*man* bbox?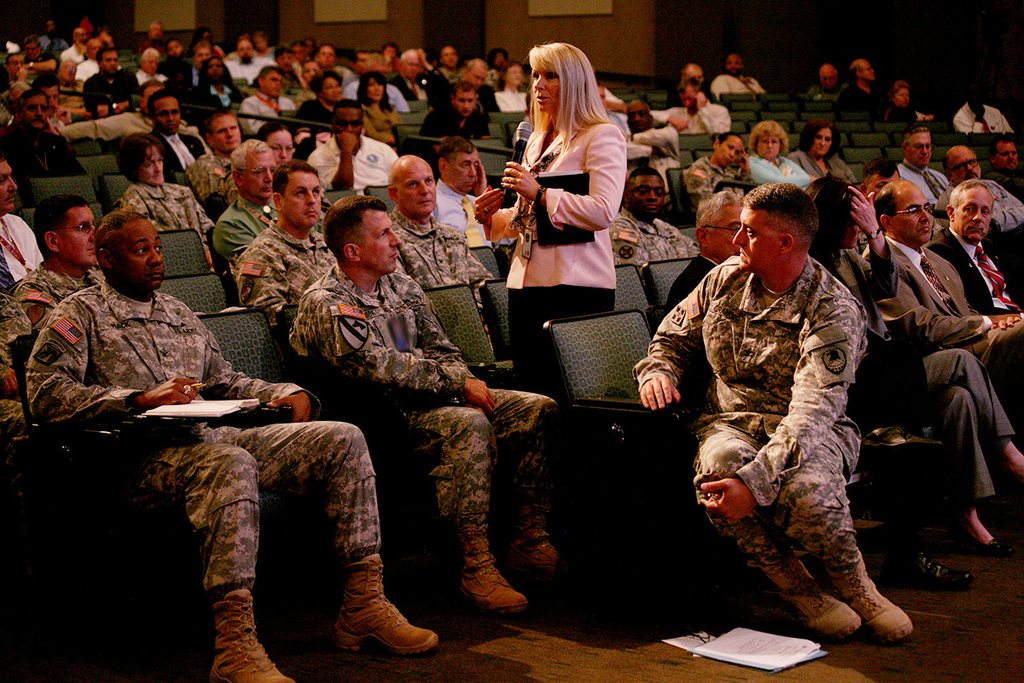
BBox(669, 192, 979, 584)
